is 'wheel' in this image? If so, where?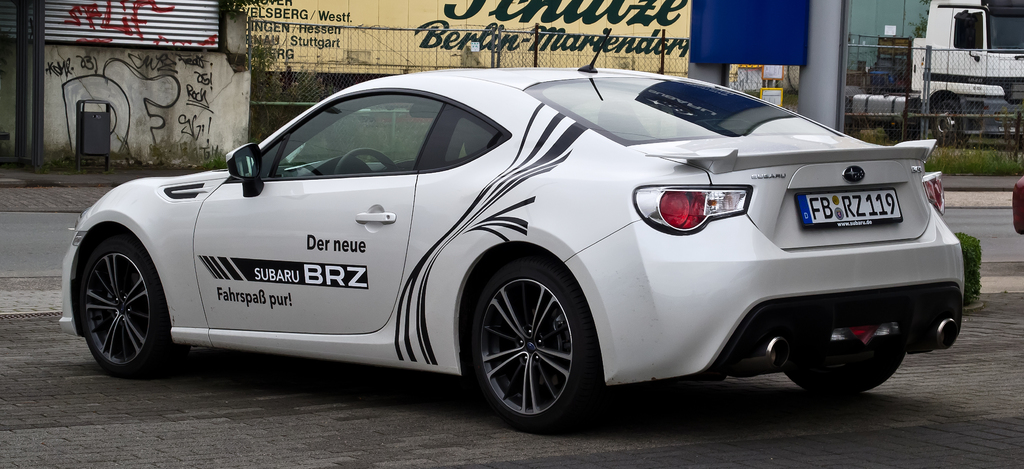
Yes, at bbox(76, 242, 190, 377).
